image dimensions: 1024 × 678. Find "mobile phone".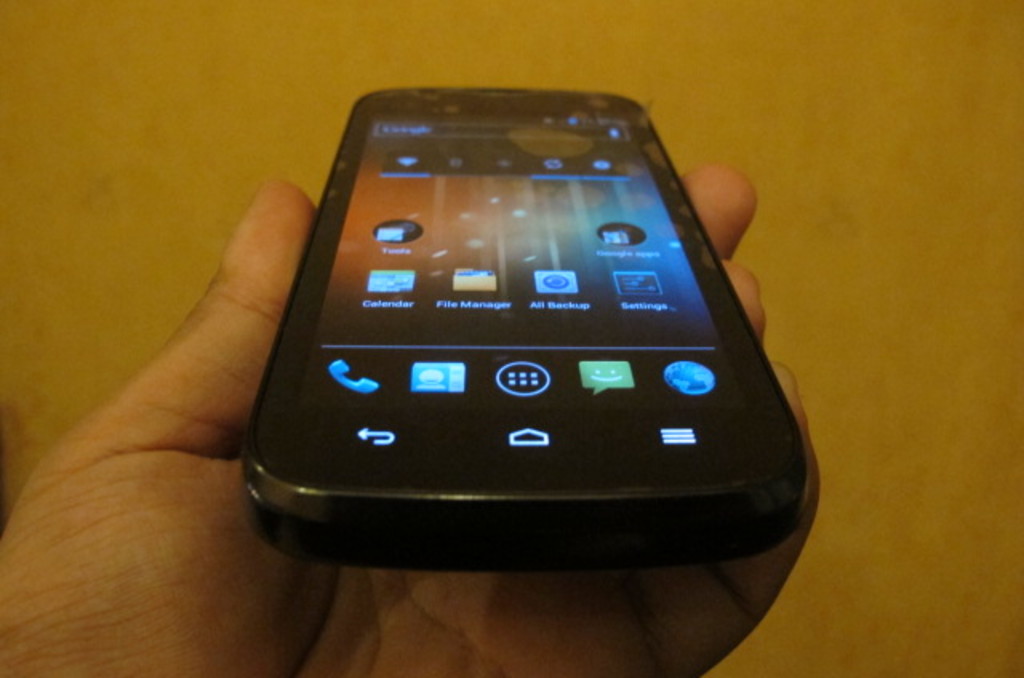
221, 83, 819, 587.
